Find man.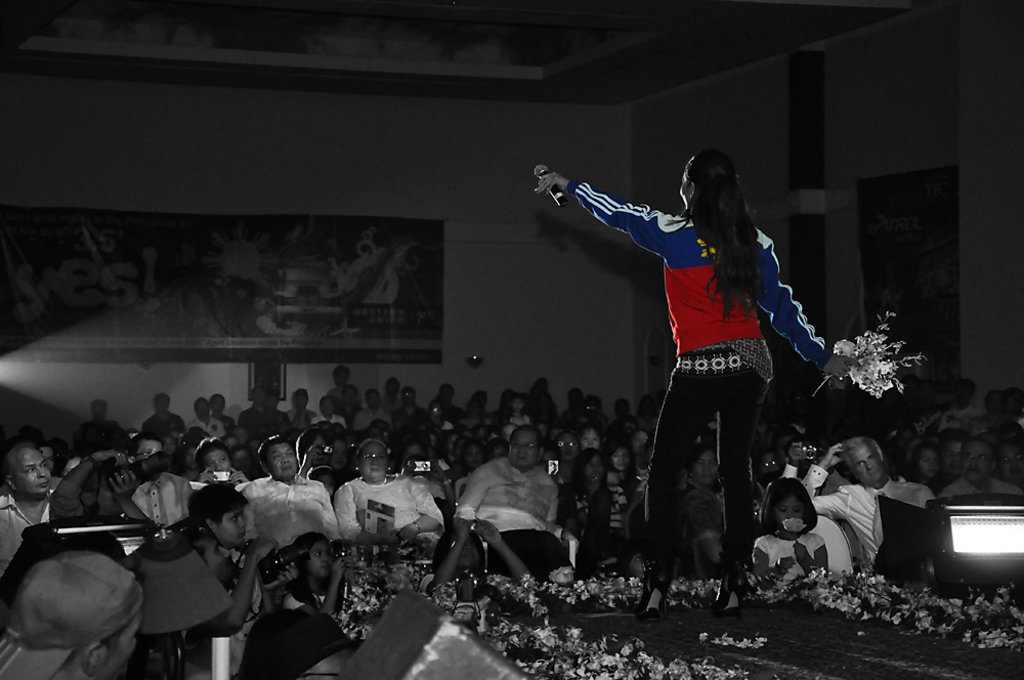
BBox(80, 399, 129, 453).
